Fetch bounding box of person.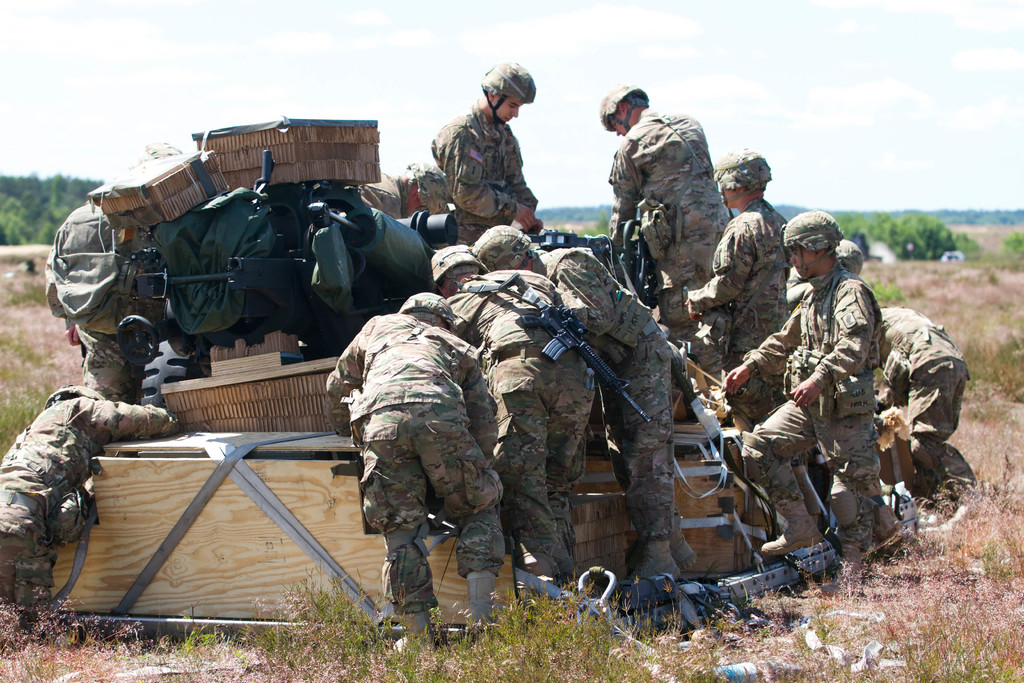
Bbox: (780, 247, 864, 308).
